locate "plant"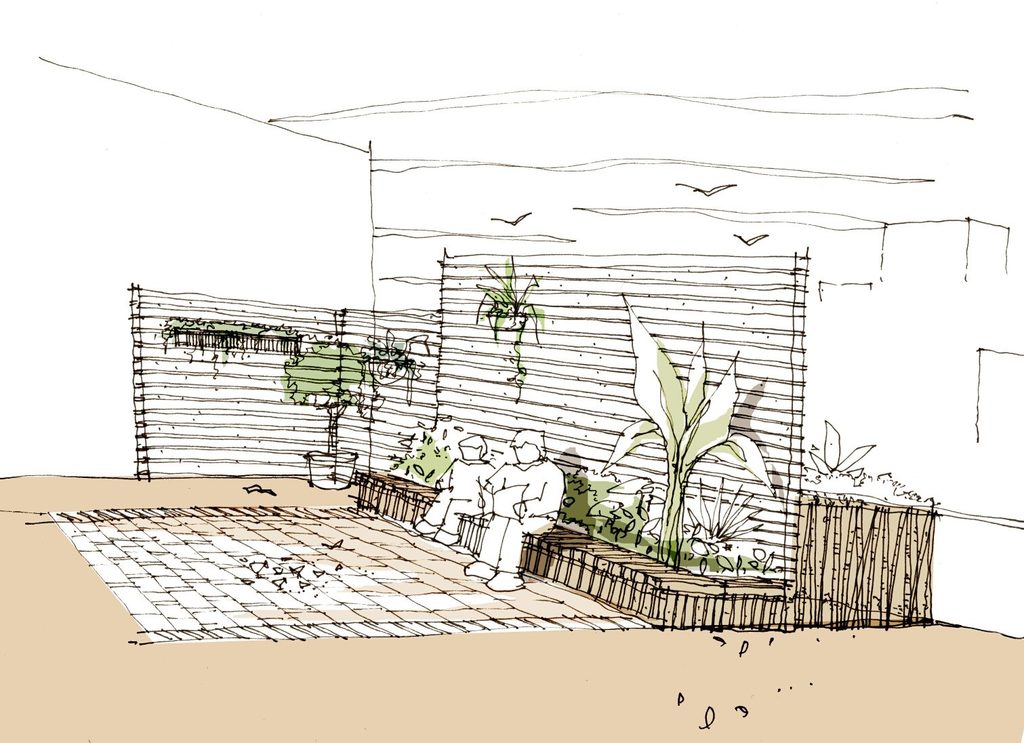
box=[361, 324, 422, 411]
